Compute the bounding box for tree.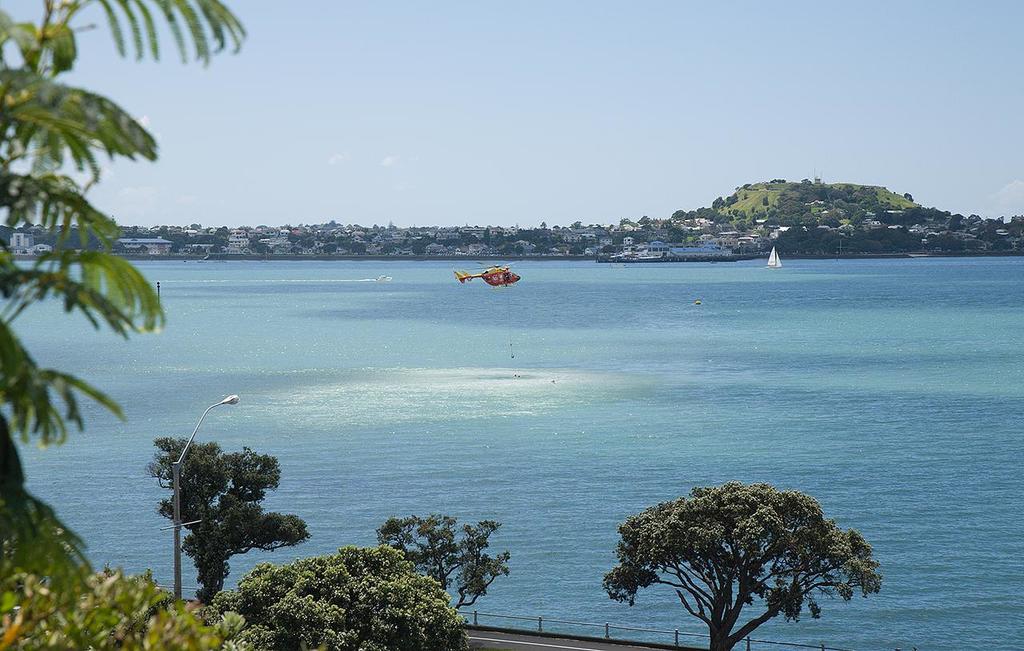
(0,0,261,650).
